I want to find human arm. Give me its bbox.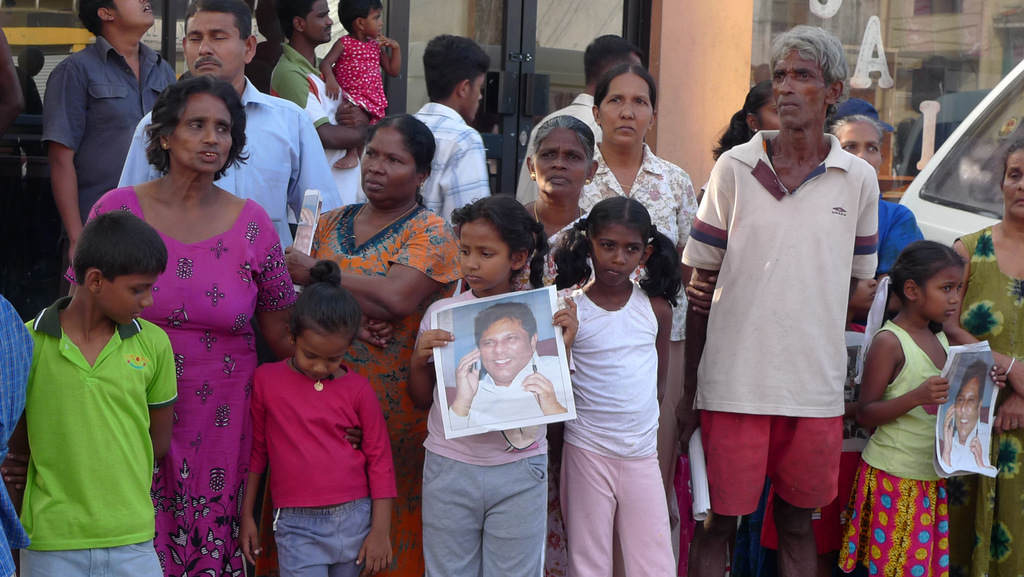
(left=551, top=295, right=582, bottom=356).
